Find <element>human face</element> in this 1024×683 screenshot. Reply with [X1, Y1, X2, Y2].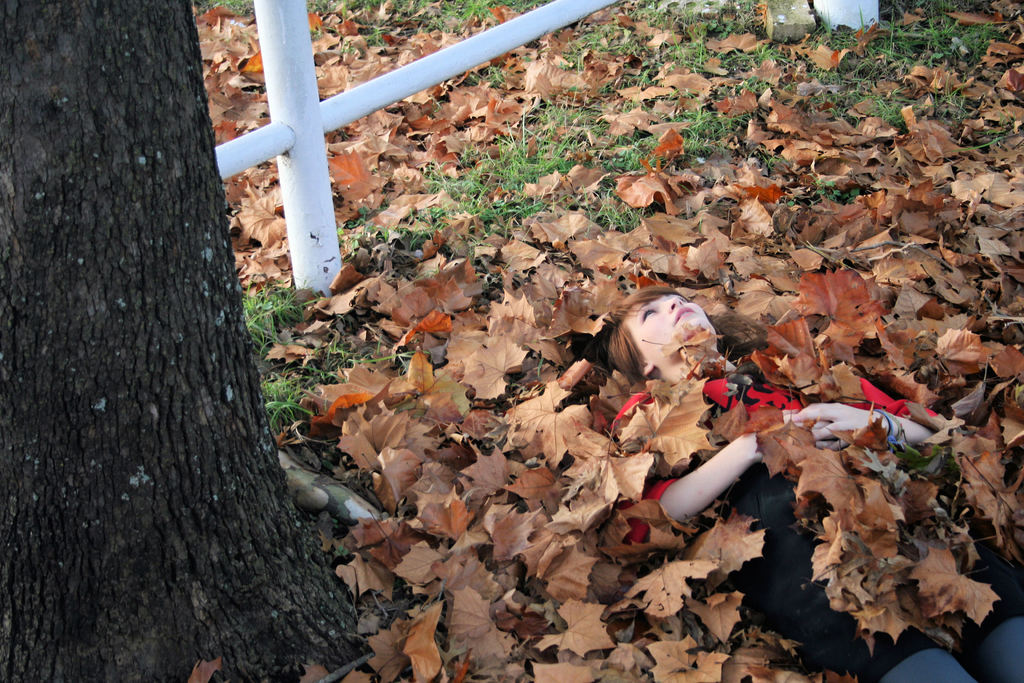
[628, 294, 714, 358].
